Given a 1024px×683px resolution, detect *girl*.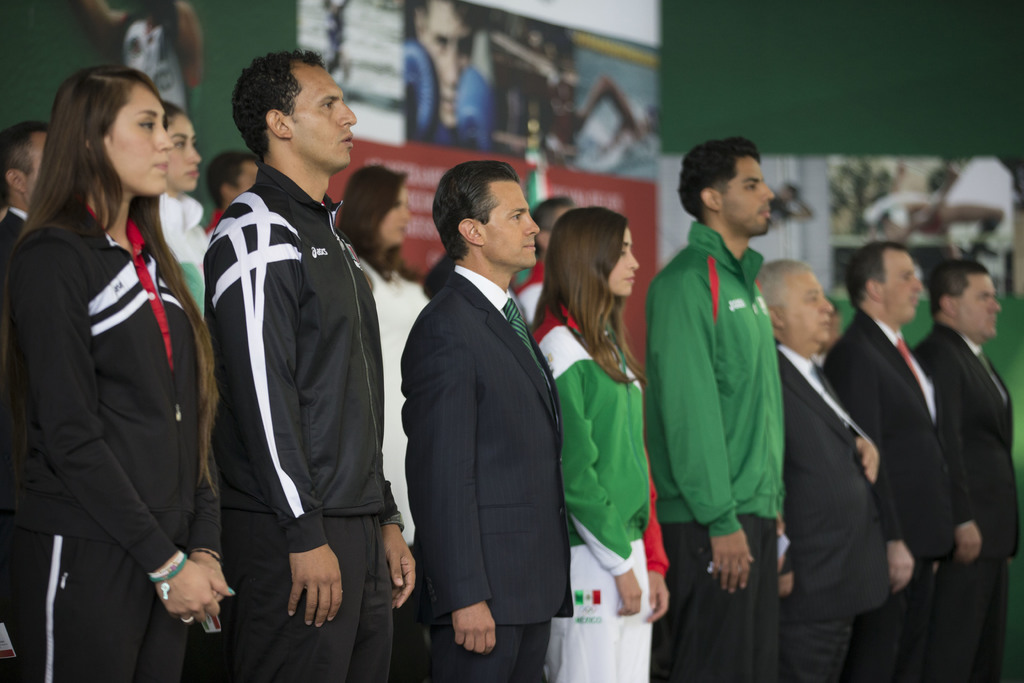
bbox=[335, 168, 433, 682].
